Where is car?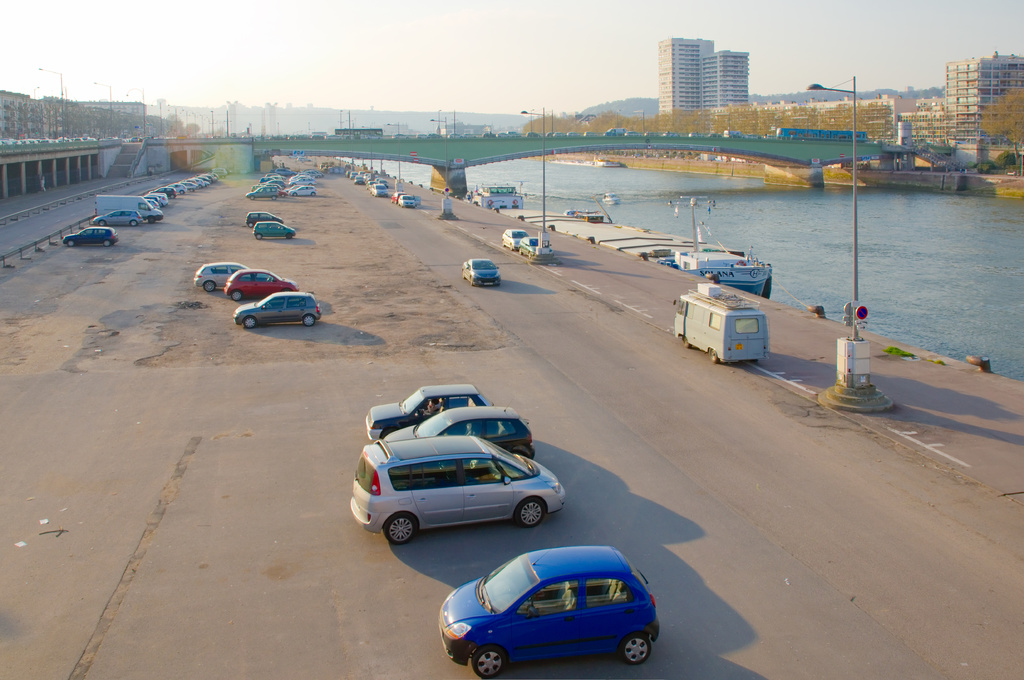
left=398, top=195, right=419, bottom=208.
